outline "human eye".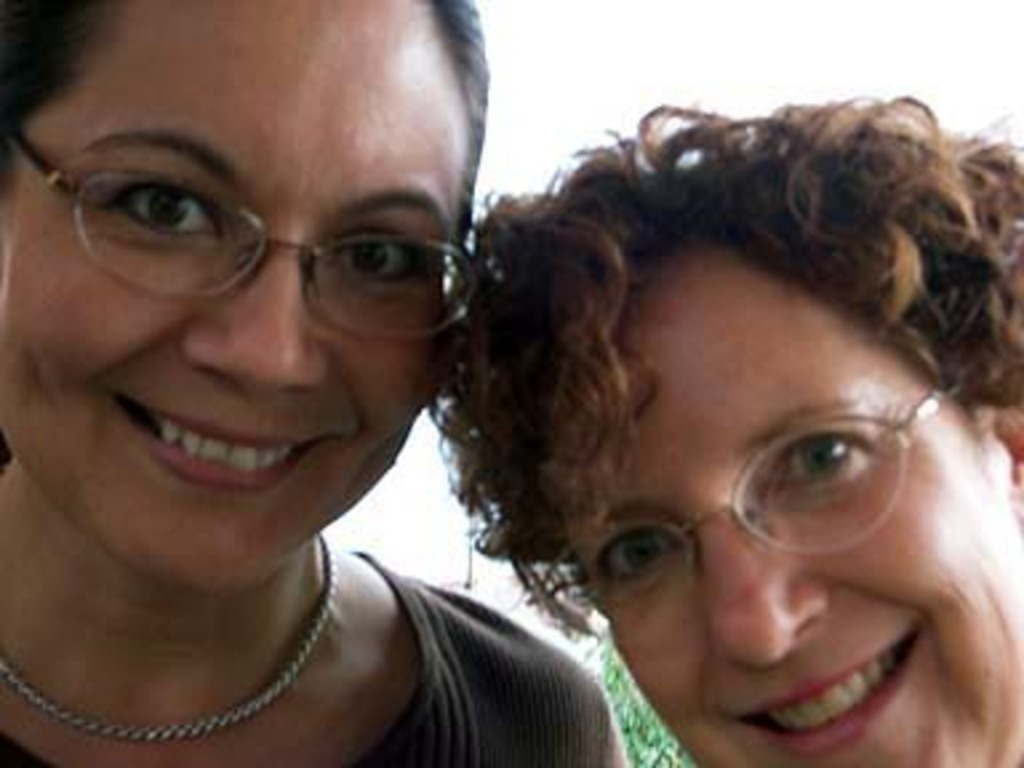
Outline: left=760, top=432, right=880, bottom=493.
